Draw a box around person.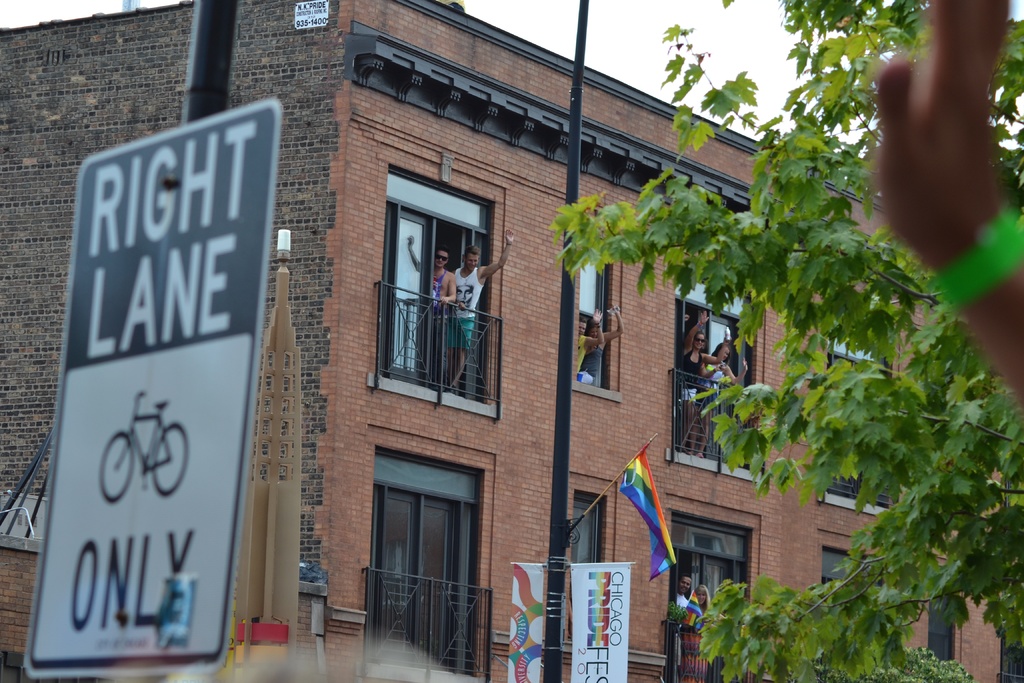
{"left": 579, "top": 309, "right": 604, "bottom": 373}.
